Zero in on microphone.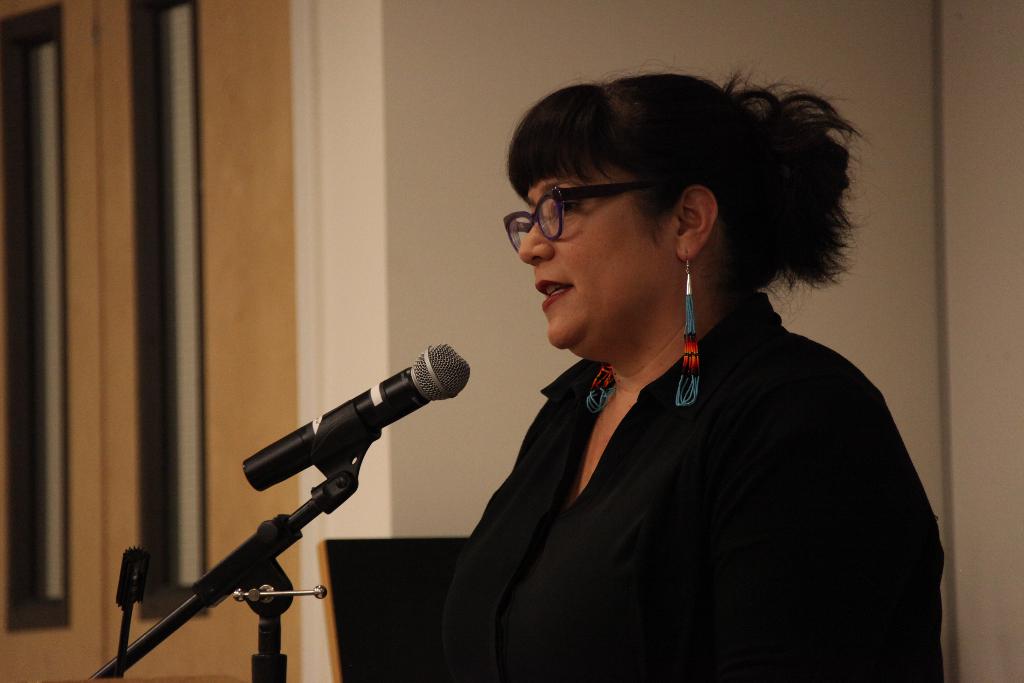
Zeroed in: x1=244 y1=341 x2=475 y2=495.
